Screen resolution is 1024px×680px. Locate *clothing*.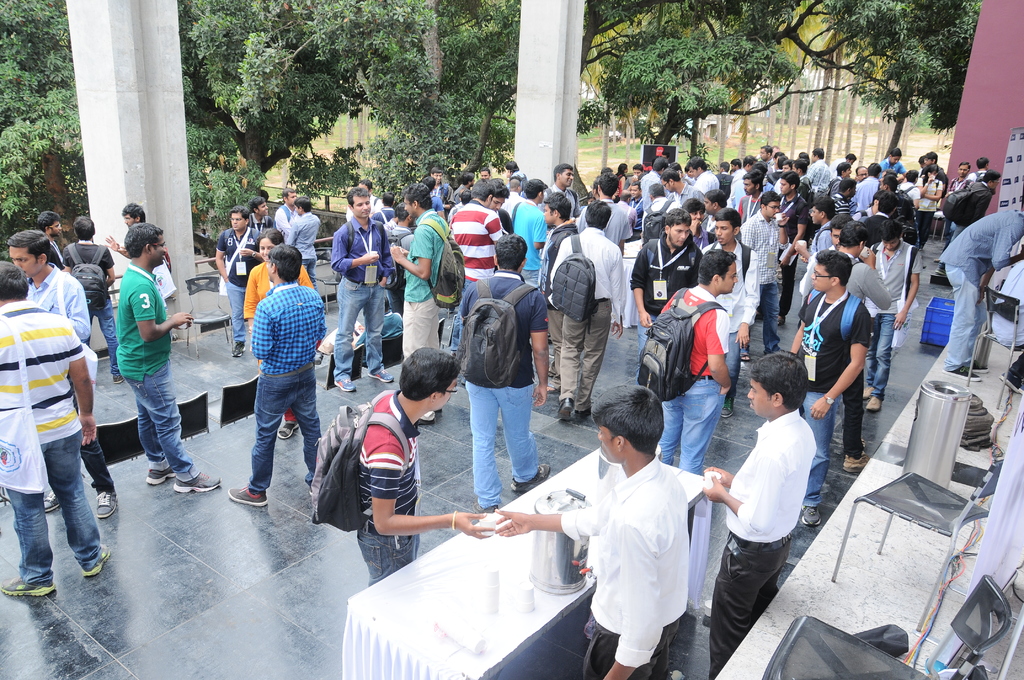
l=239, t=216, r=271, b=231.
